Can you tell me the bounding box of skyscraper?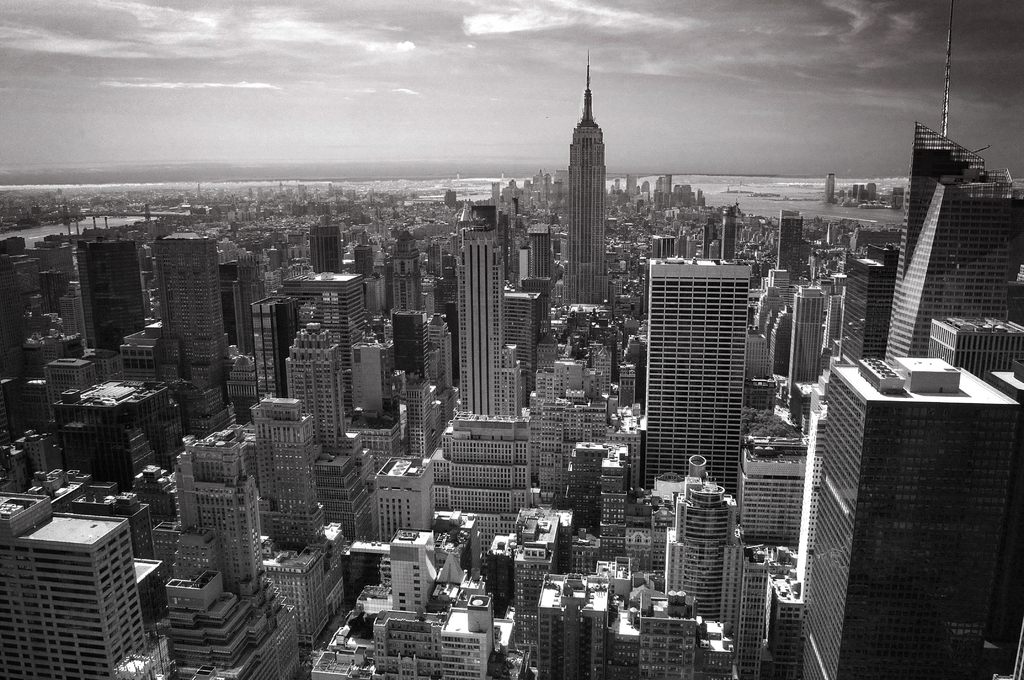
box(562, 51, 612, 306).
